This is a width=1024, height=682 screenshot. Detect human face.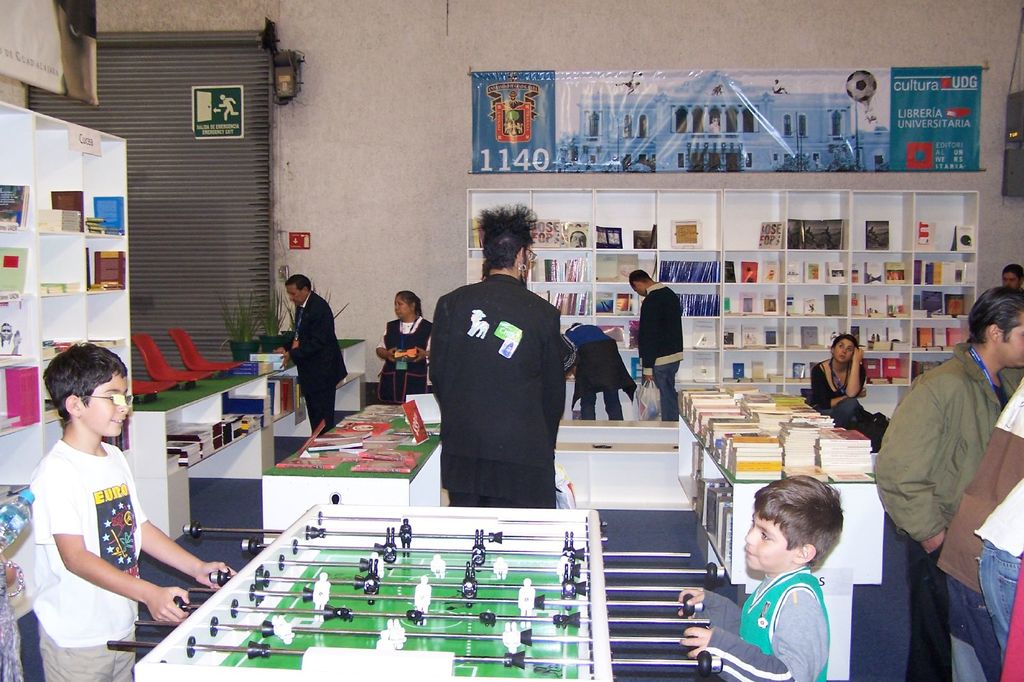
rect(833, 335, 854, 363).
